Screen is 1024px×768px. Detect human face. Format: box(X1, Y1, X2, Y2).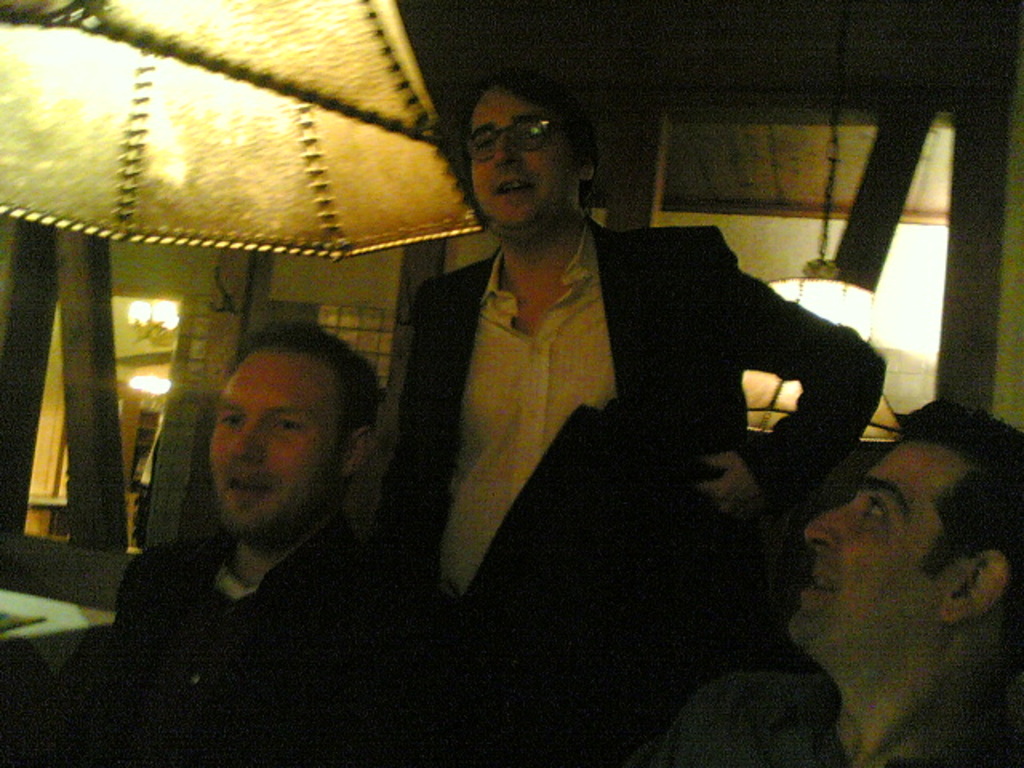
box(800, 445, 960, 635).
